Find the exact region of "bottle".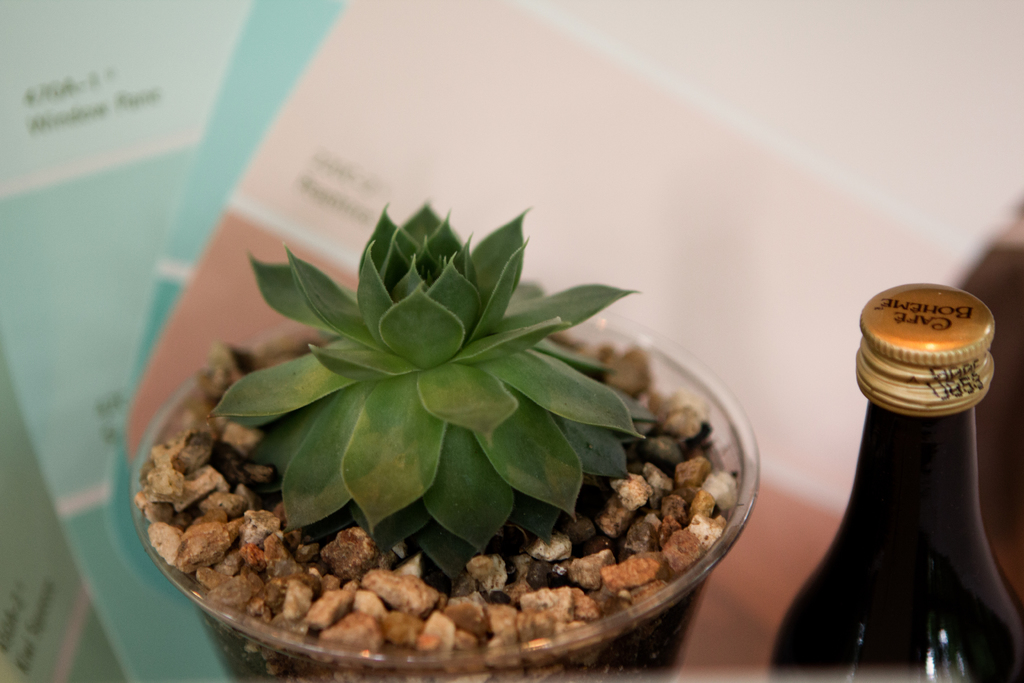
Exact region: (764, 284, 1023, 682).
